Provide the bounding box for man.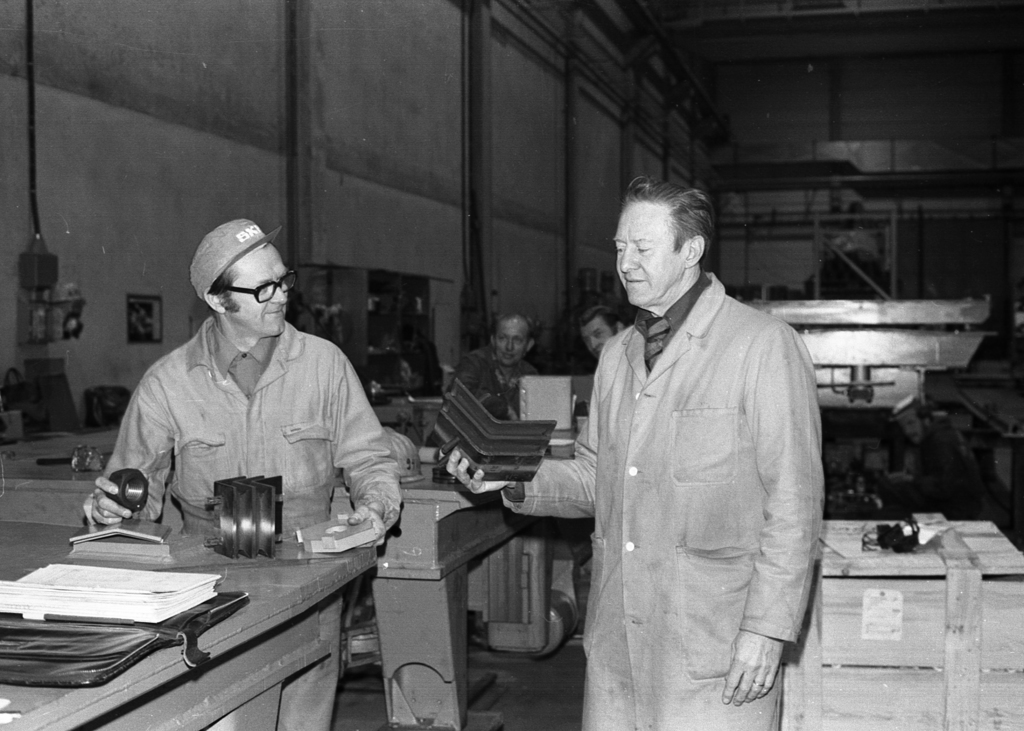
<bbox>429, 310, 541, 478</bbox>.
